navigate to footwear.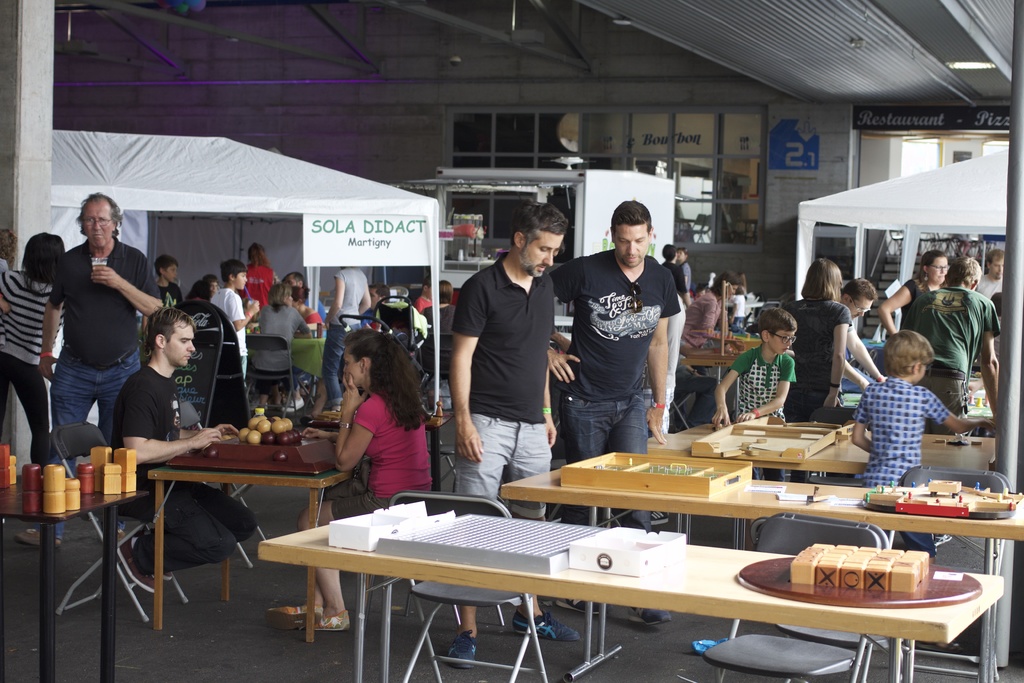
Navigation target: {"x1": 17, "y1": 525, "x2": 60, "y2": 552}.
